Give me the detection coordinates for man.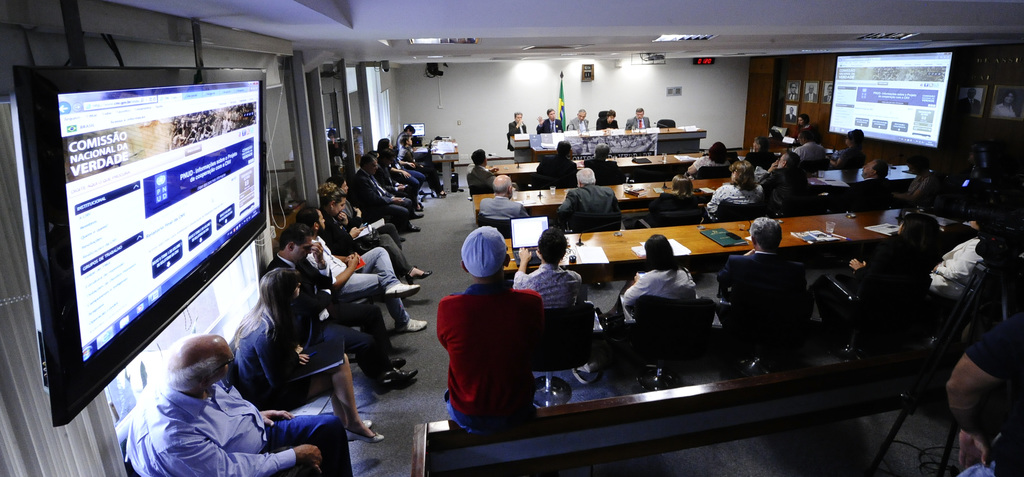
BBox(804, 86, 817, 103).
